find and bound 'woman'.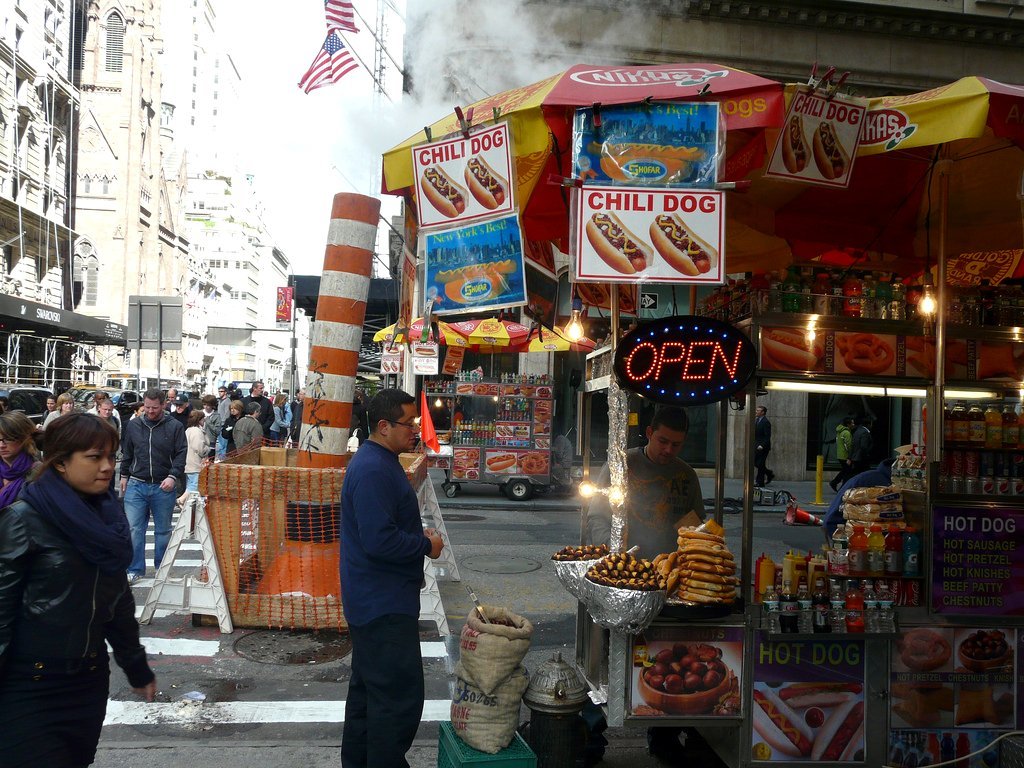
Bound: l=272, t=392, r=299, b=440.
